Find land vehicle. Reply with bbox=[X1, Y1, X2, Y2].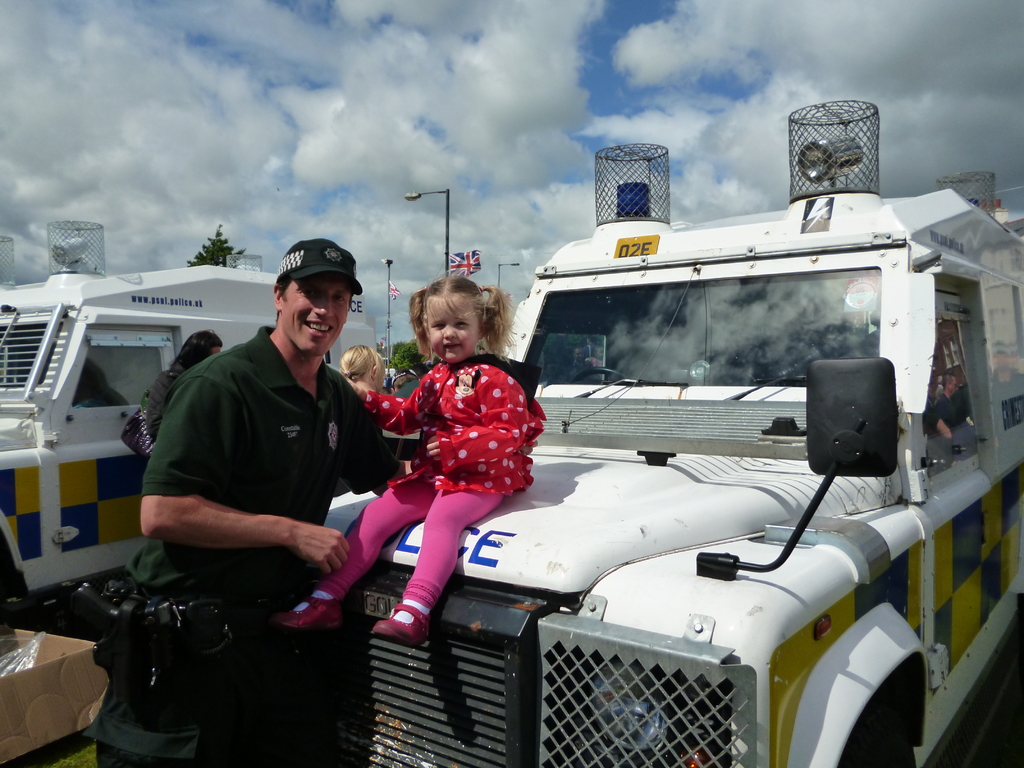
bbox=[326, 100, 1023, 767].
